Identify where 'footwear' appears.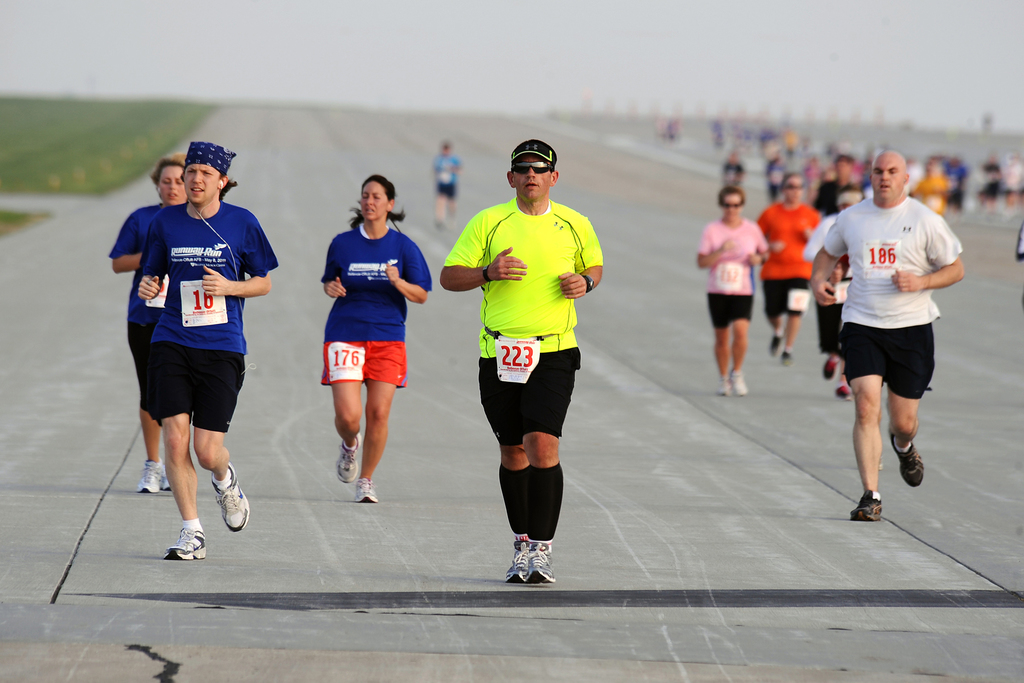
Appears at [left=849, top=488, right=883, bottom=524].
